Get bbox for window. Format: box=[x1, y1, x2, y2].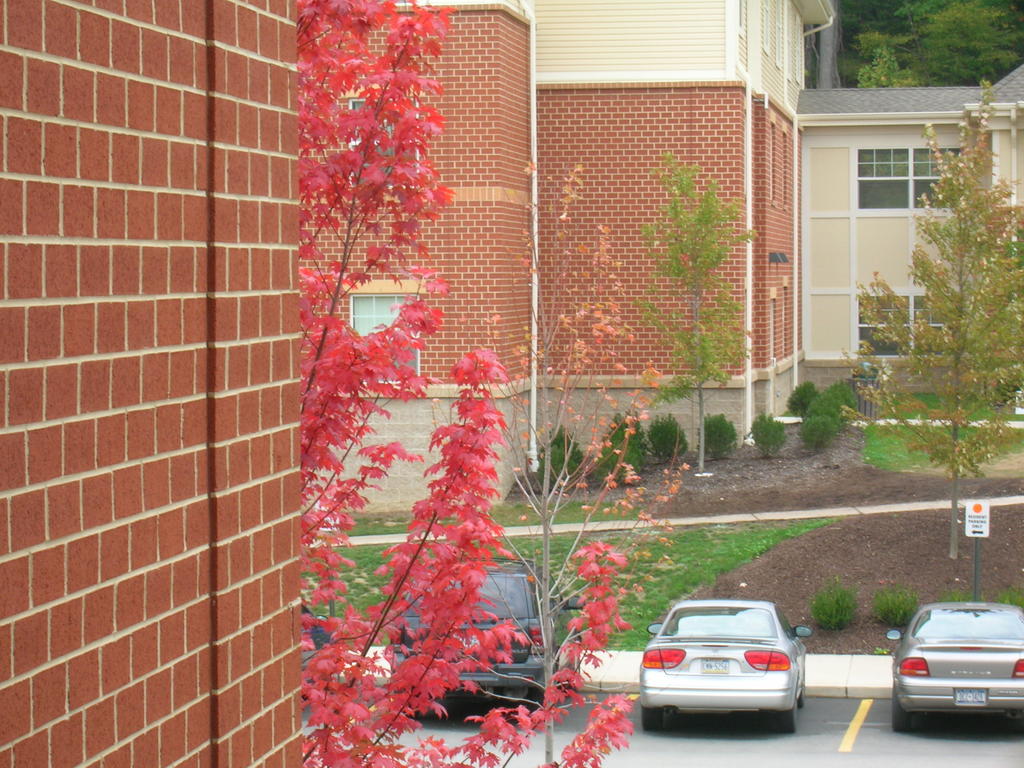
box=[857, 297, 964, 360].
